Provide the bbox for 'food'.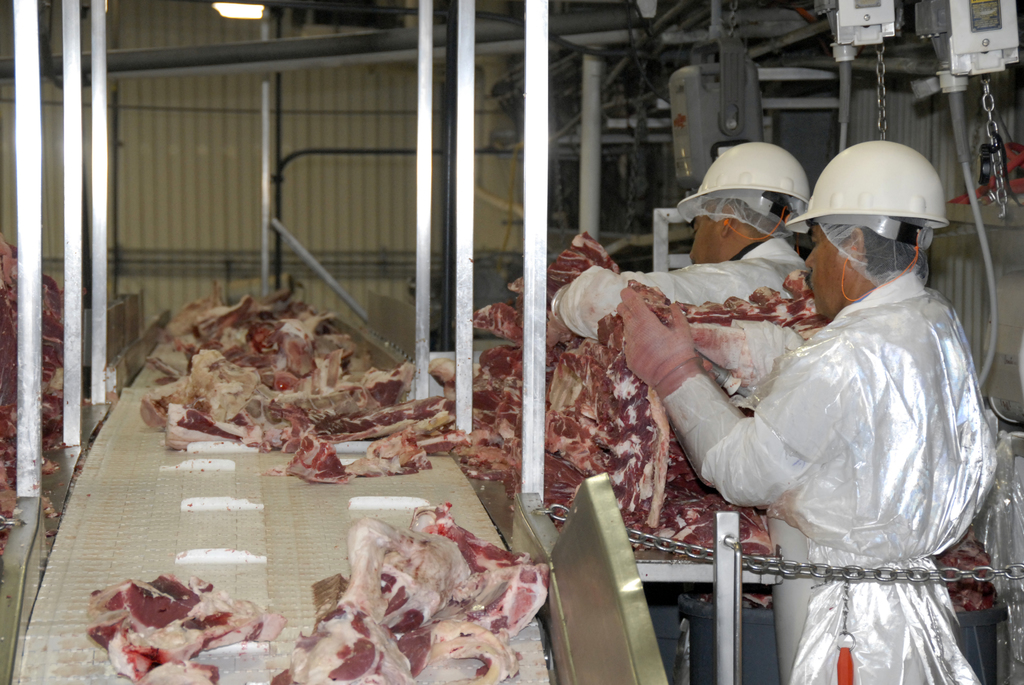
948, 531, 994, 610.
